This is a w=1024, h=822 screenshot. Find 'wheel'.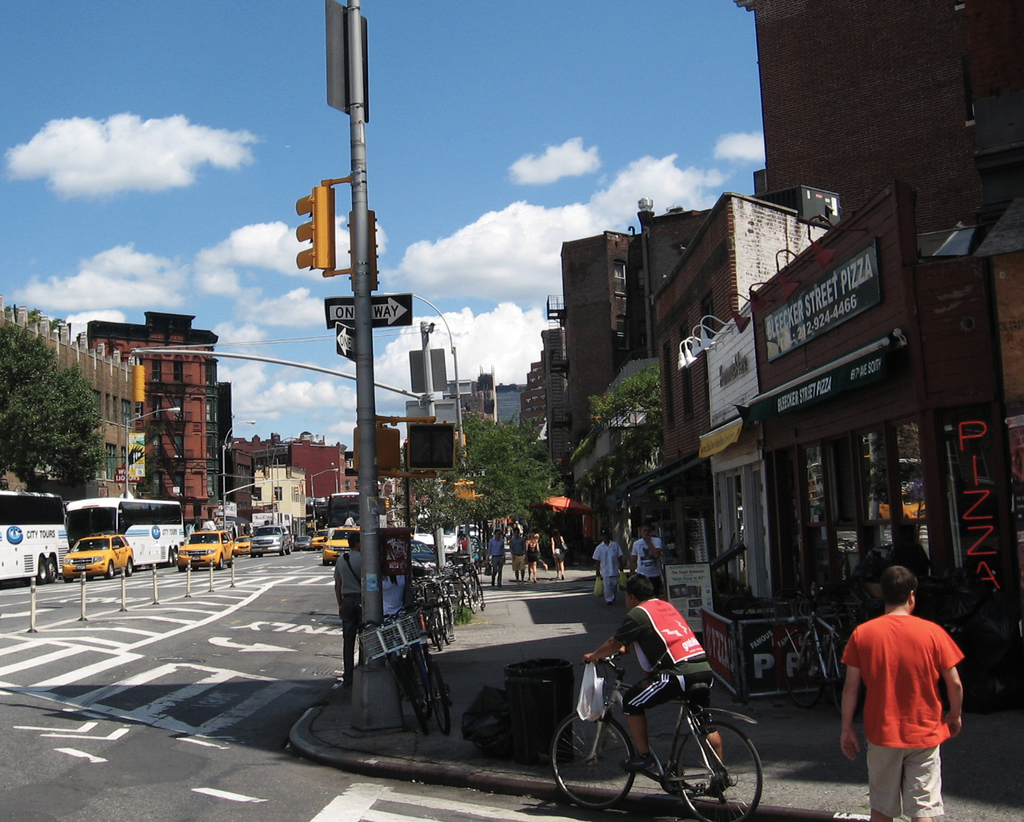
Bounding box: bbox(219, 558, 228, 574).
